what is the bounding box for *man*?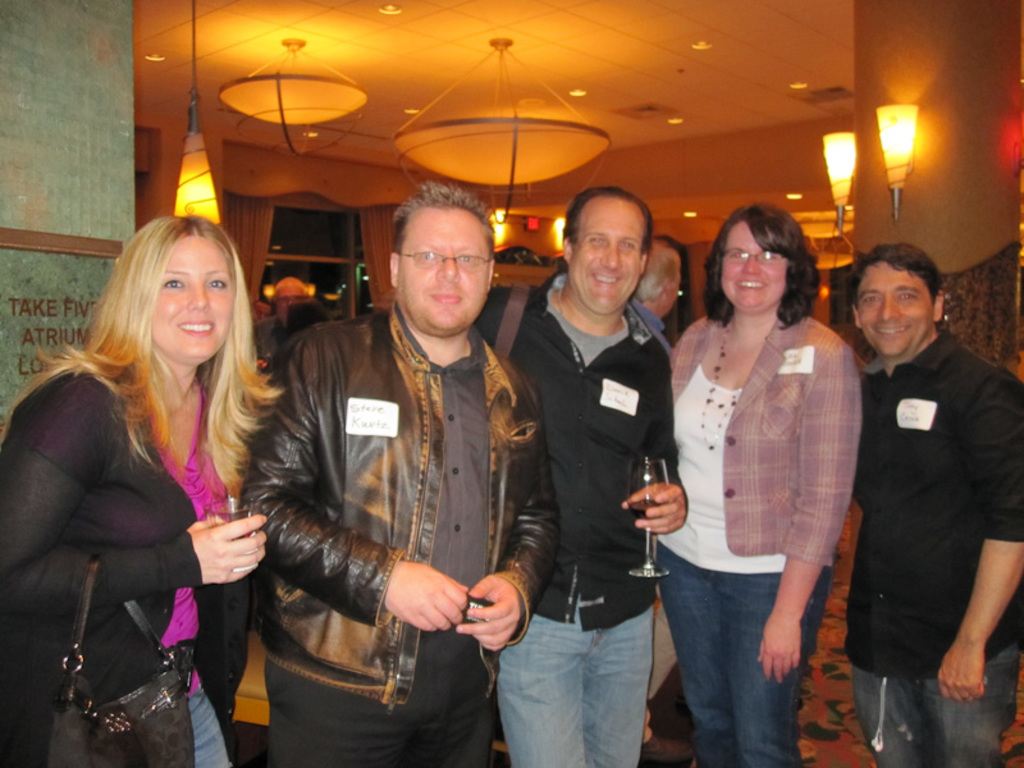
[left=485, top=186, right=686, bottom=767].
